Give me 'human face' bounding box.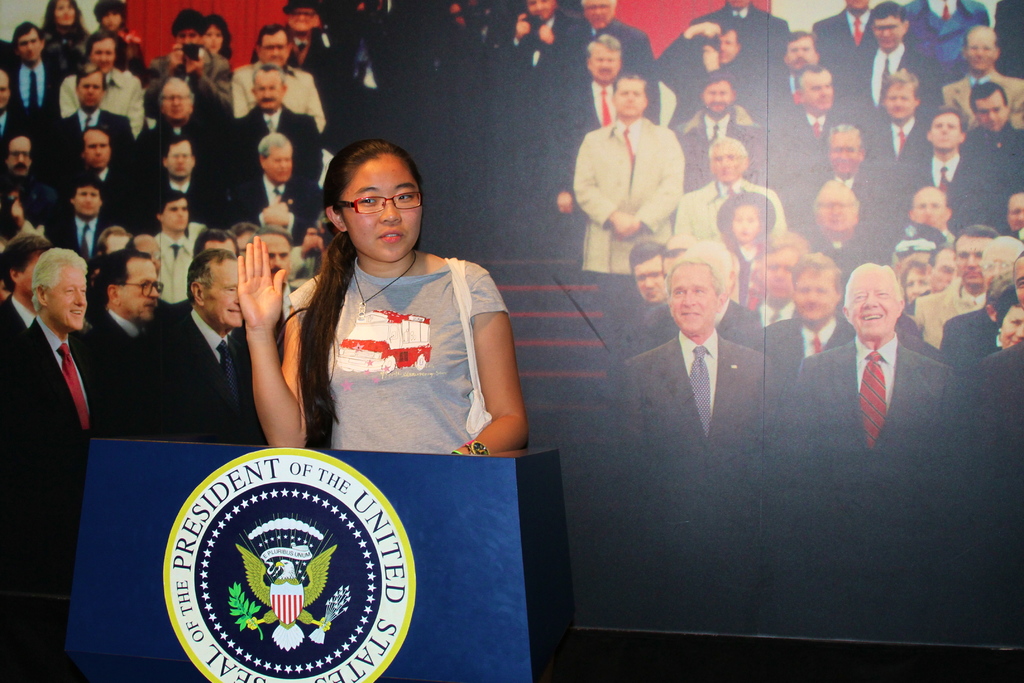
rect(155, 83, 193, 125).
